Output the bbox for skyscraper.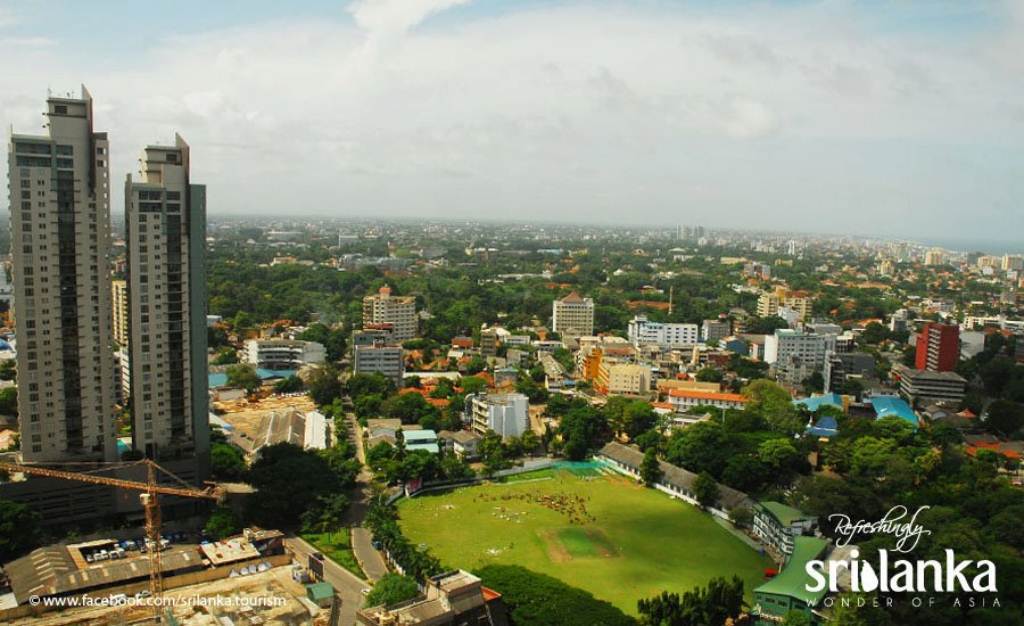
rect(6, 82, 116, 463).
